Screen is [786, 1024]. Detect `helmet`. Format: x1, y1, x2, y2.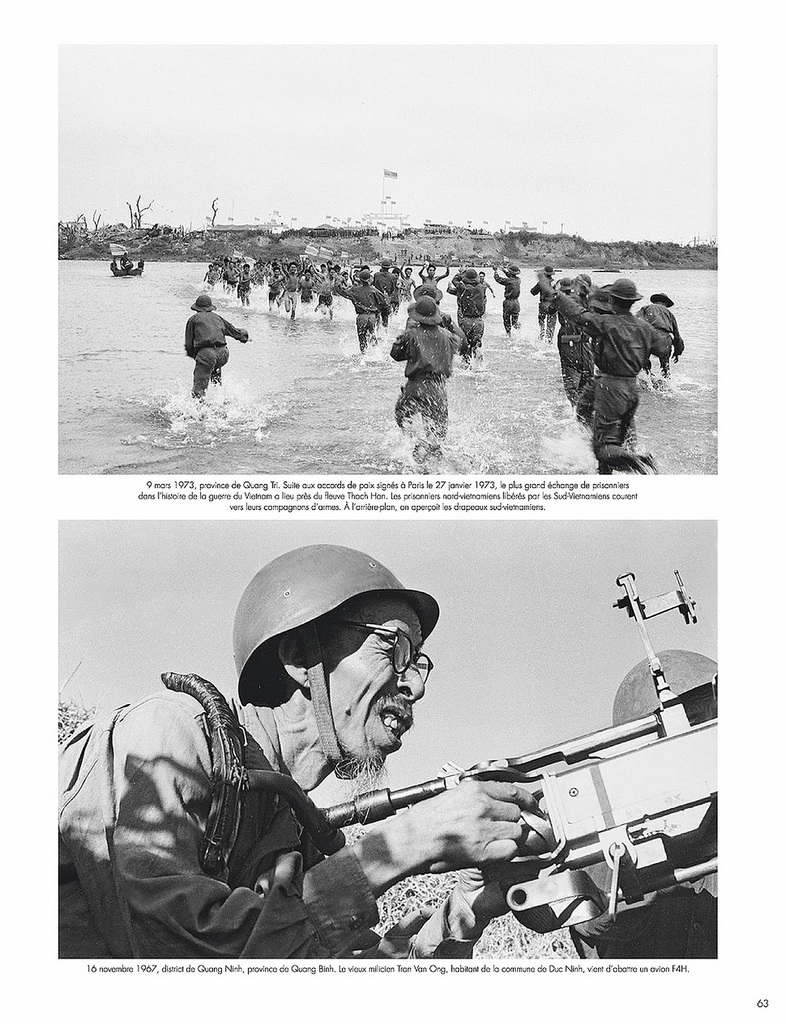
407, 292, 447, 326.
